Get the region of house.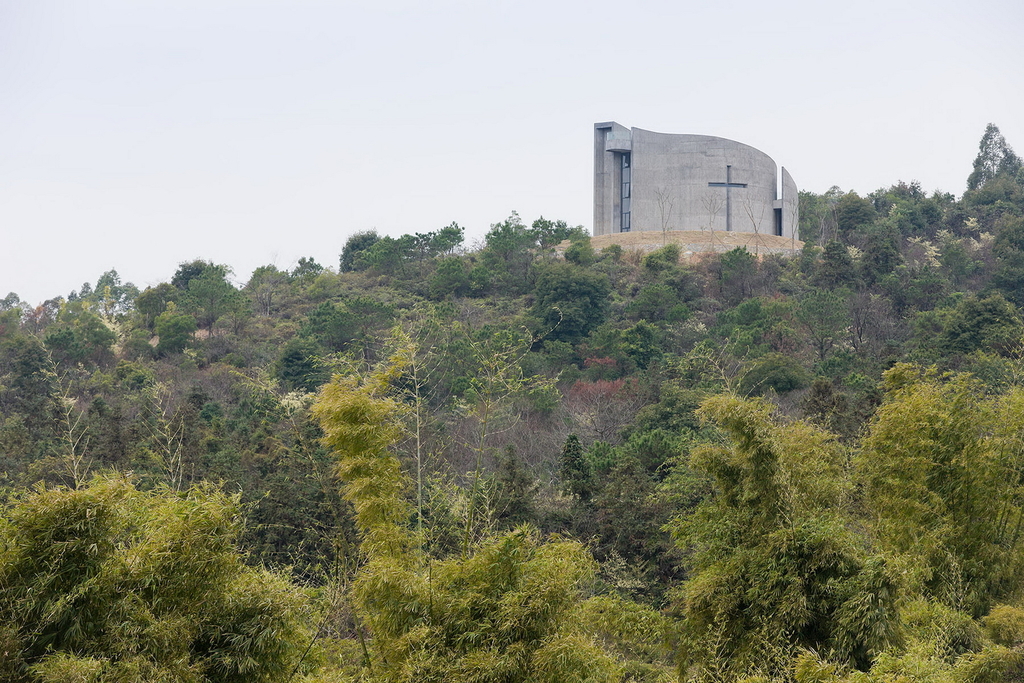
select_region(585, 118, 805, 243).
